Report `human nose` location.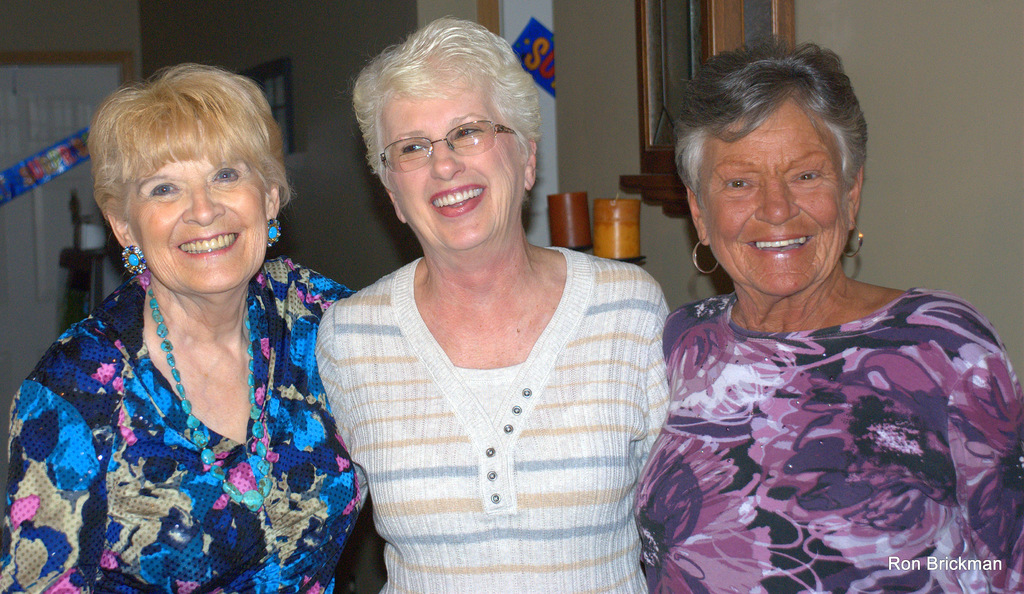
Report: pyautogui.locateOnScreen(753, 173, 802, 226).
